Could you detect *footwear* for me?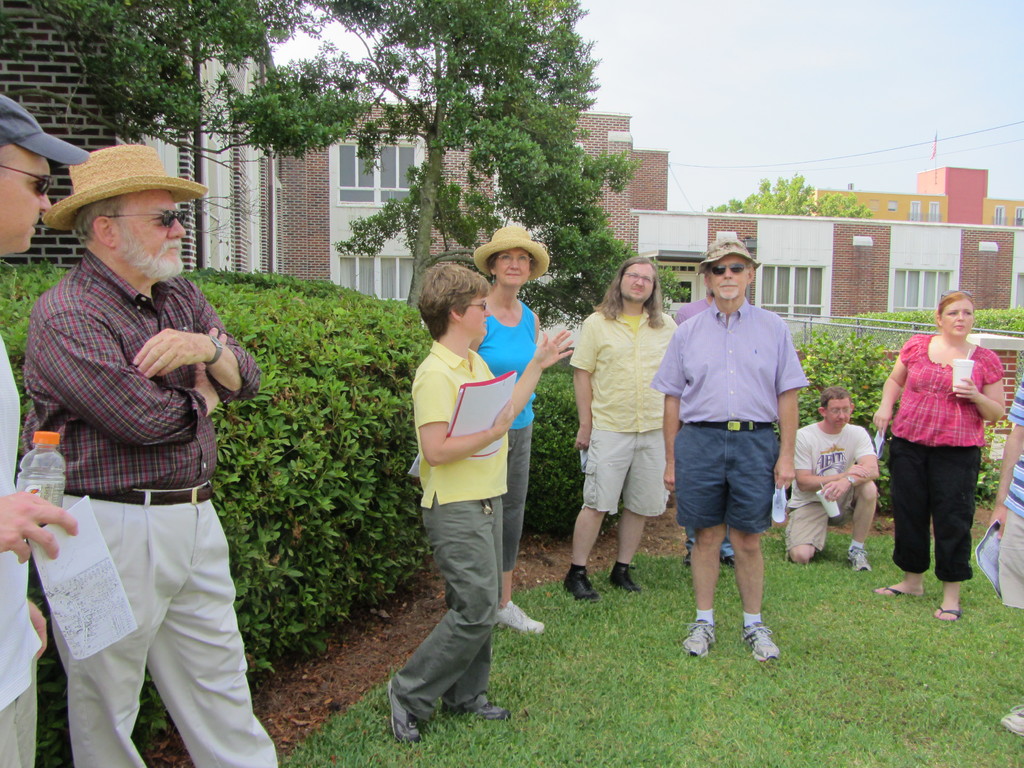
Detection result: [933, 605, 961, 623].
